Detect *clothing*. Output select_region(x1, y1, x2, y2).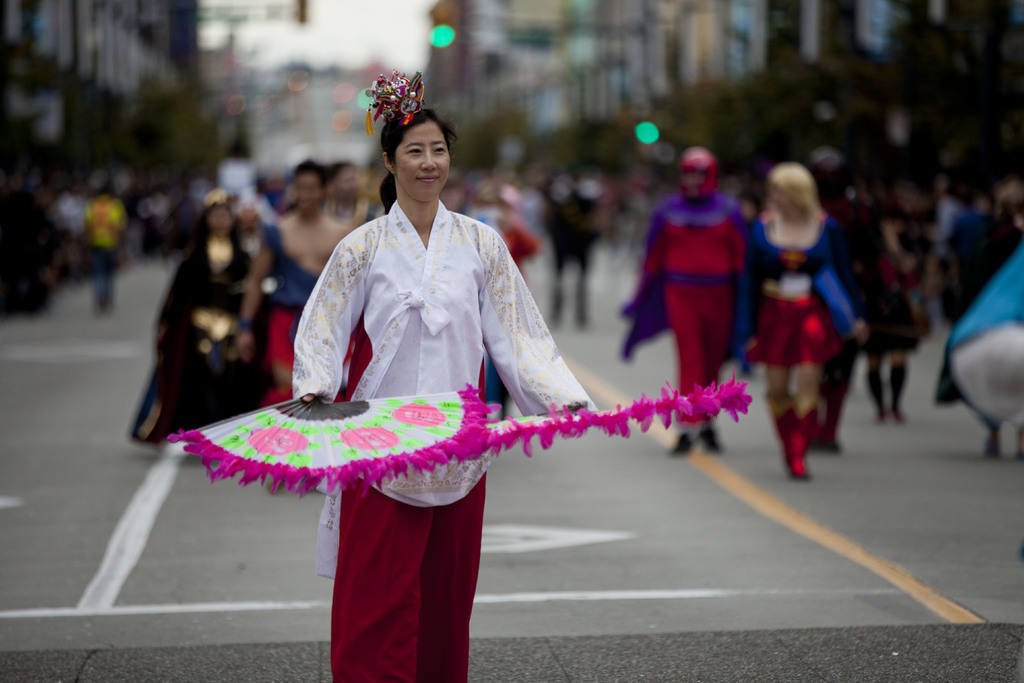
select_region(264, 219, 373, 393).
